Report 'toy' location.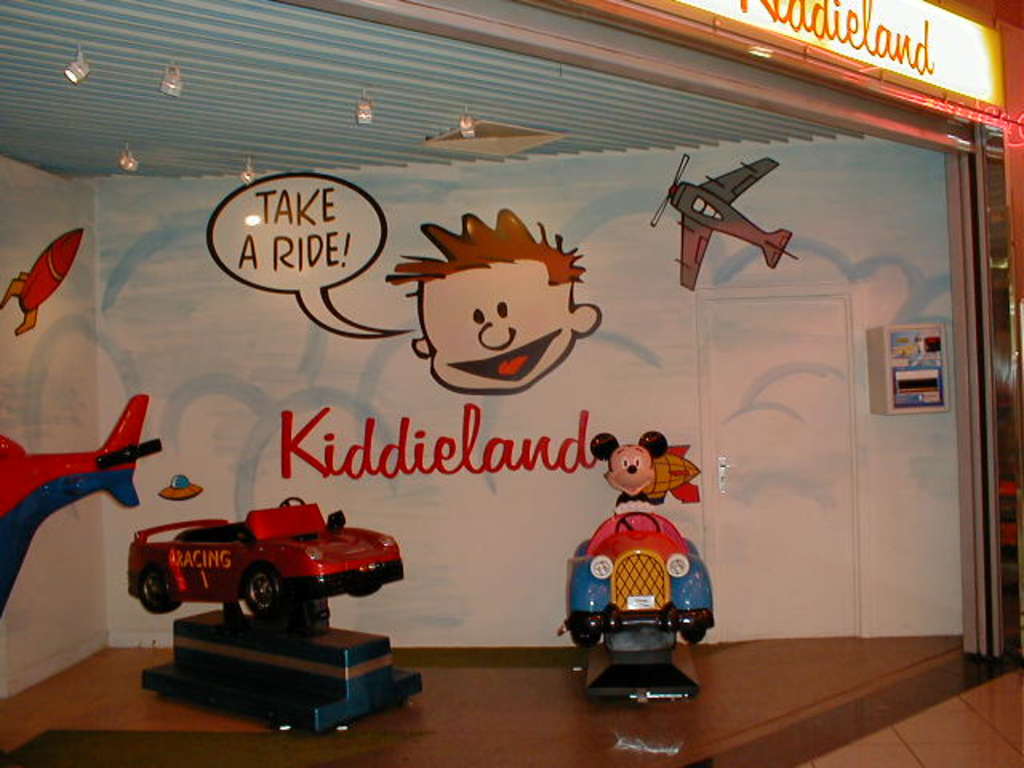
Report: left=590, top=430, right=667, bottom=502.
